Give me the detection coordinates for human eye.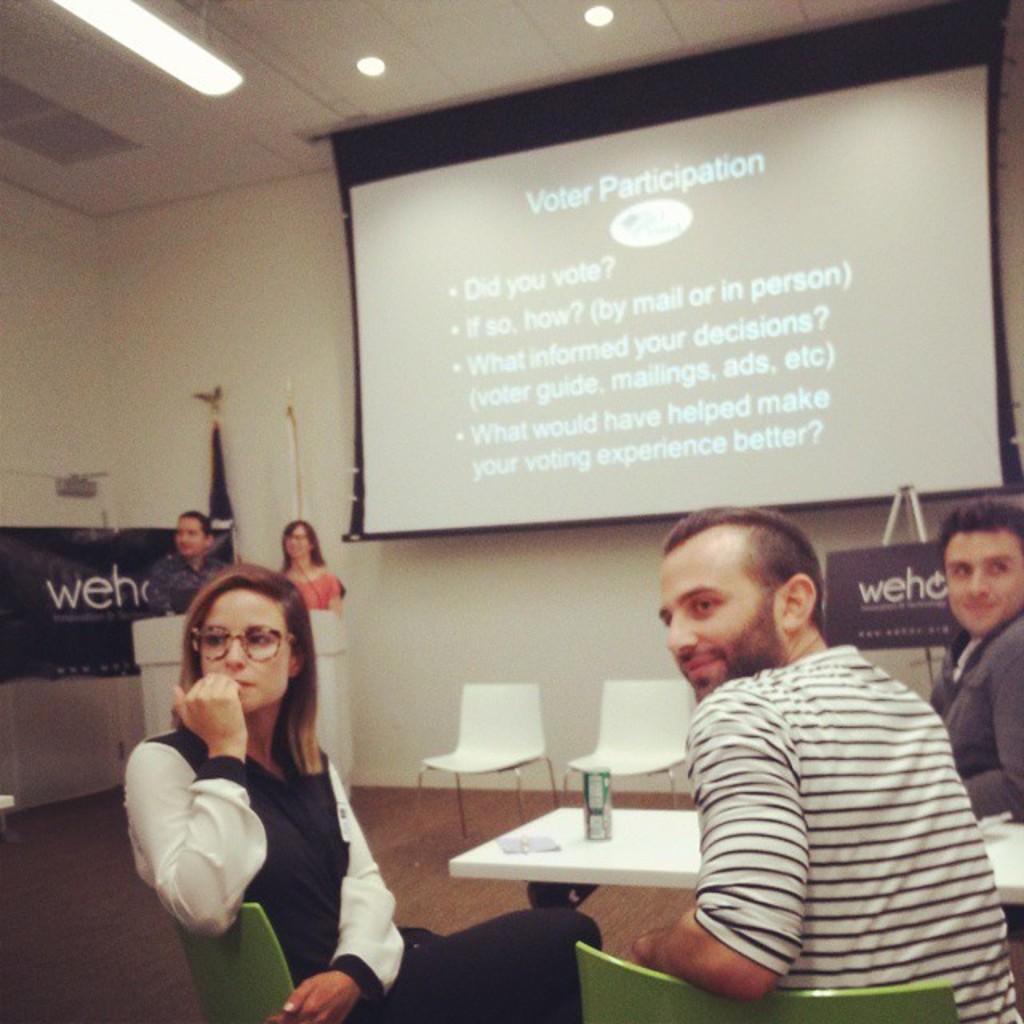
<region>949, 560, 970, 574</region>.
